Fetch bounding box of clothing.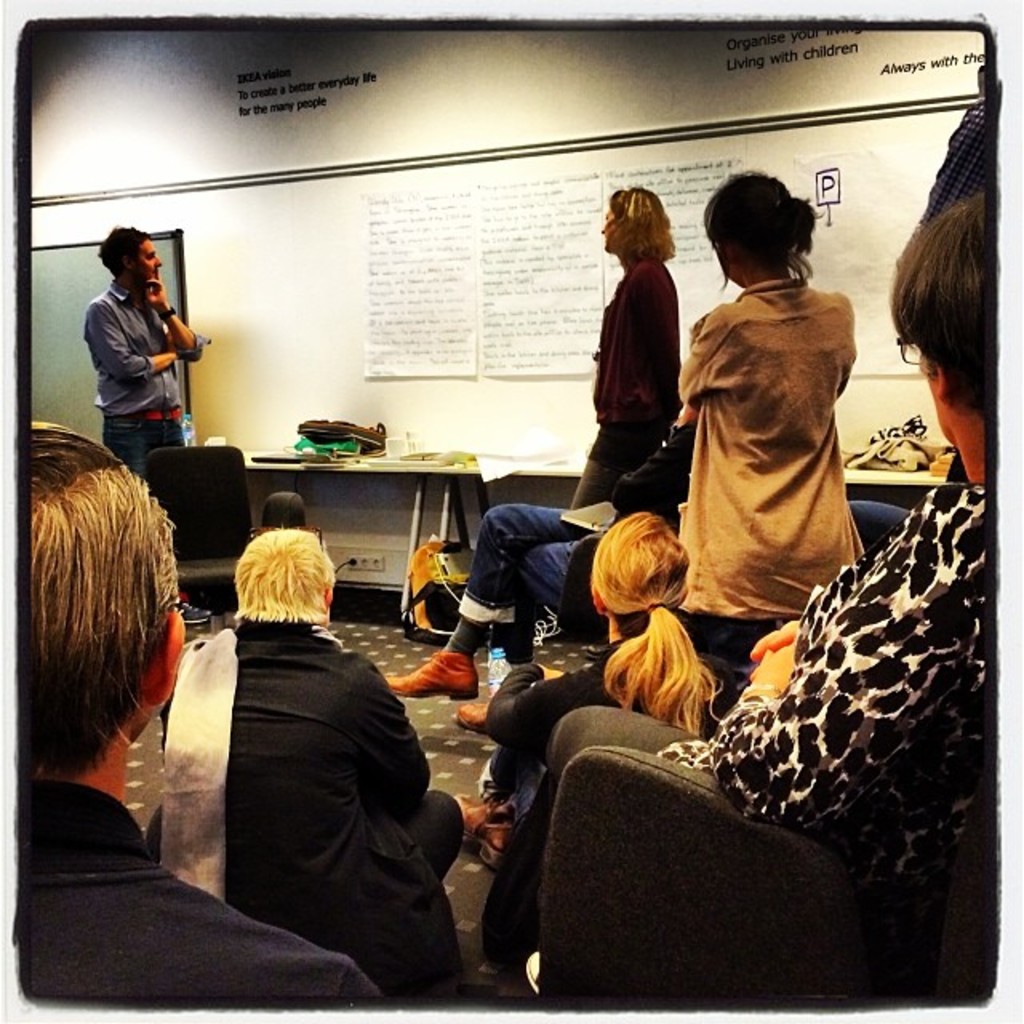
Bbox: <bbox>2, 787, 381, 1019</bbox>.
